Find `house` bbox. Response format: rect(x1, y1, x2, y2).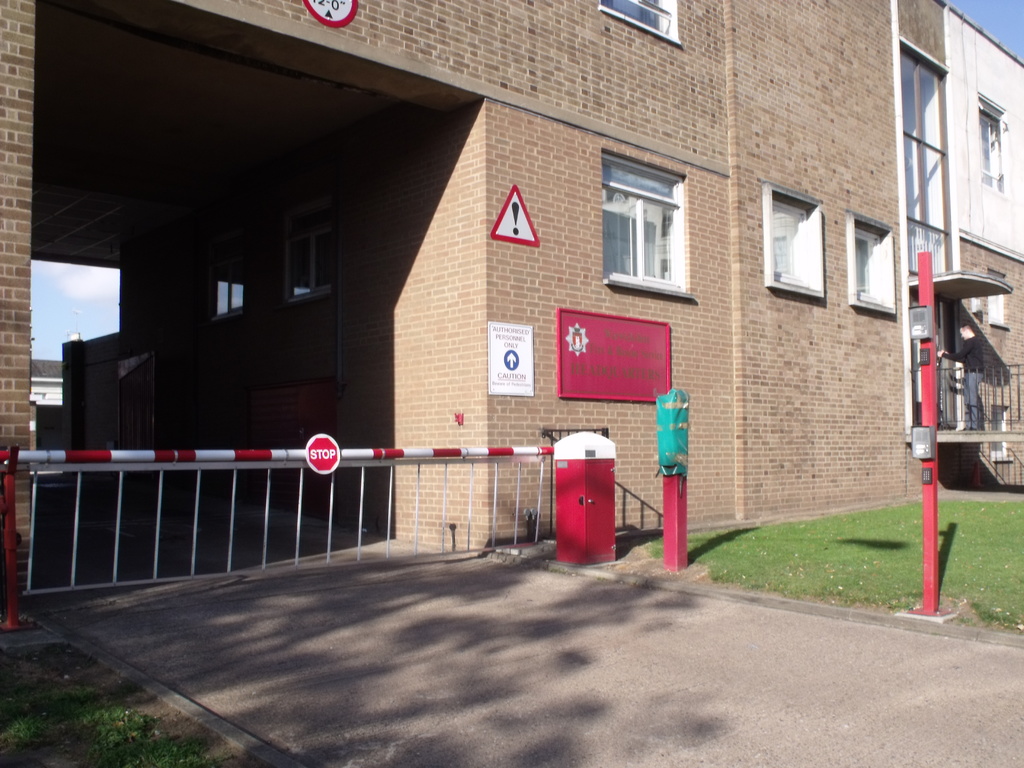
rect(1, 0, 1023, 621).
